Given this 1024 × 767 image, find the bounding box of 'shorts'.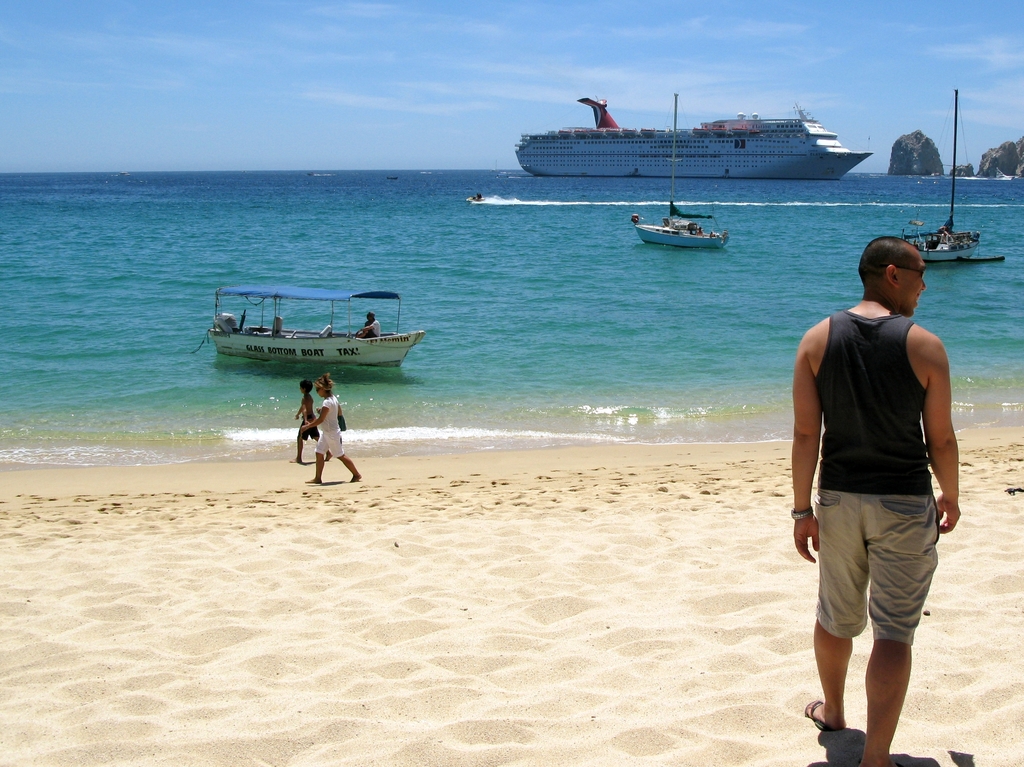
<box>317,431,344,458</box>.
